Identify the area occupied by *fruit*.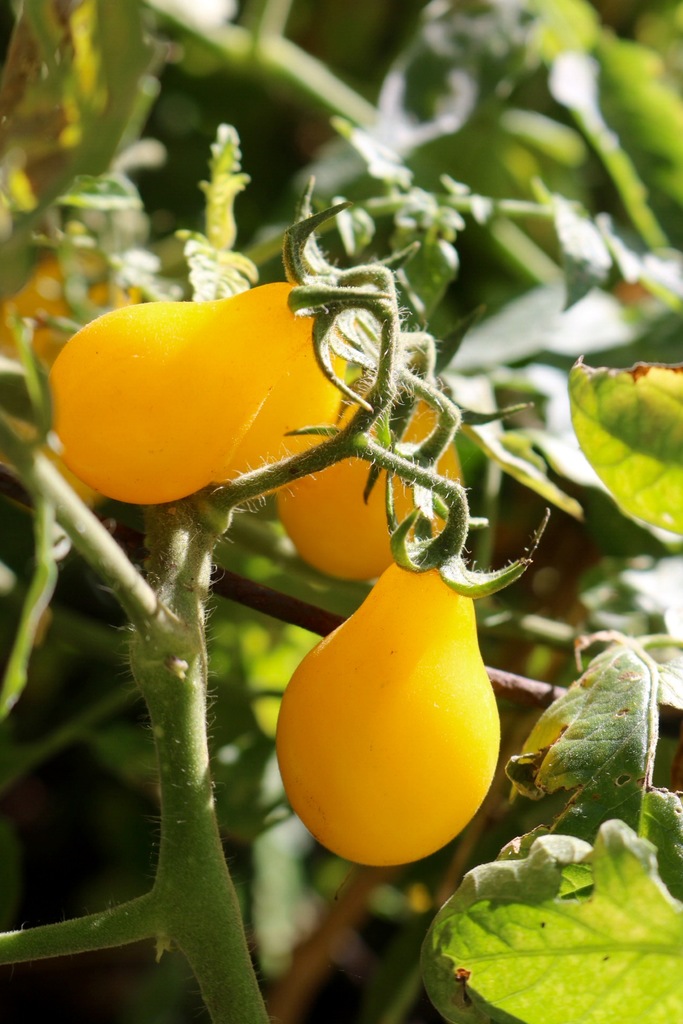
Area: 217 333 351 498.
